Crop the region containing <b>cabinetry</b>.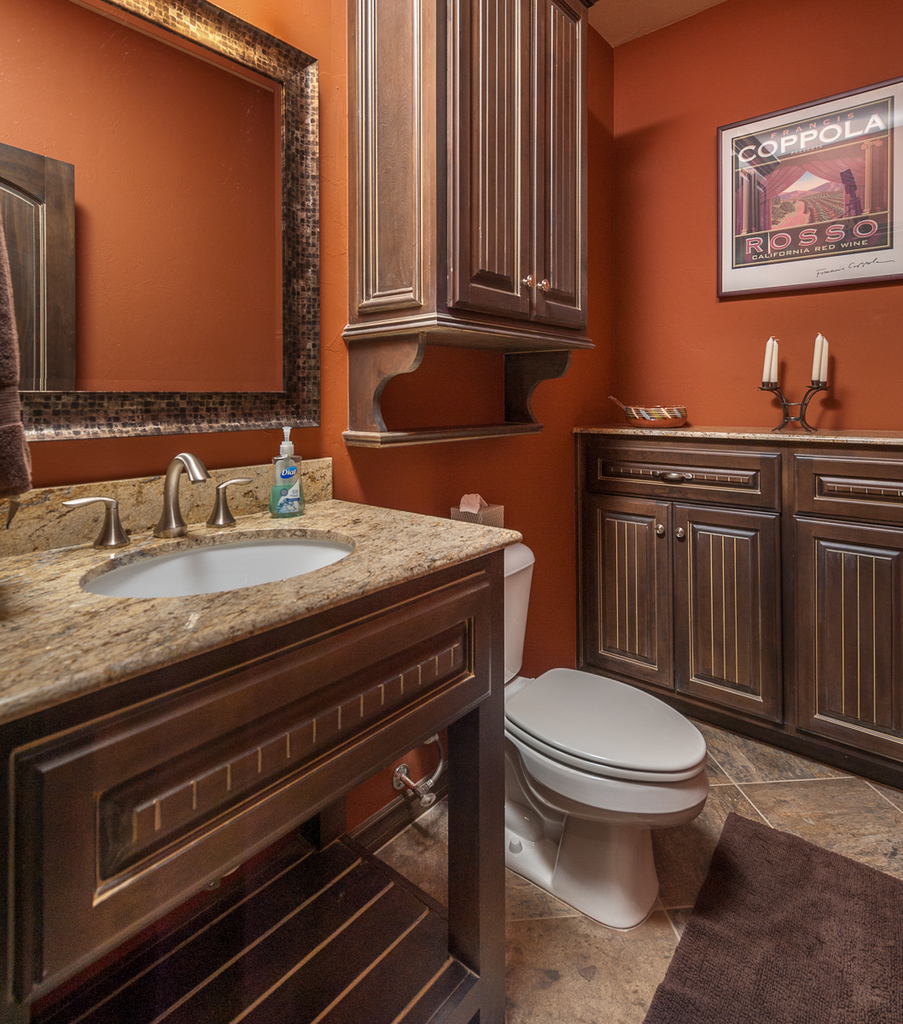
Crop region: locate(341, 0, 585, 438).
